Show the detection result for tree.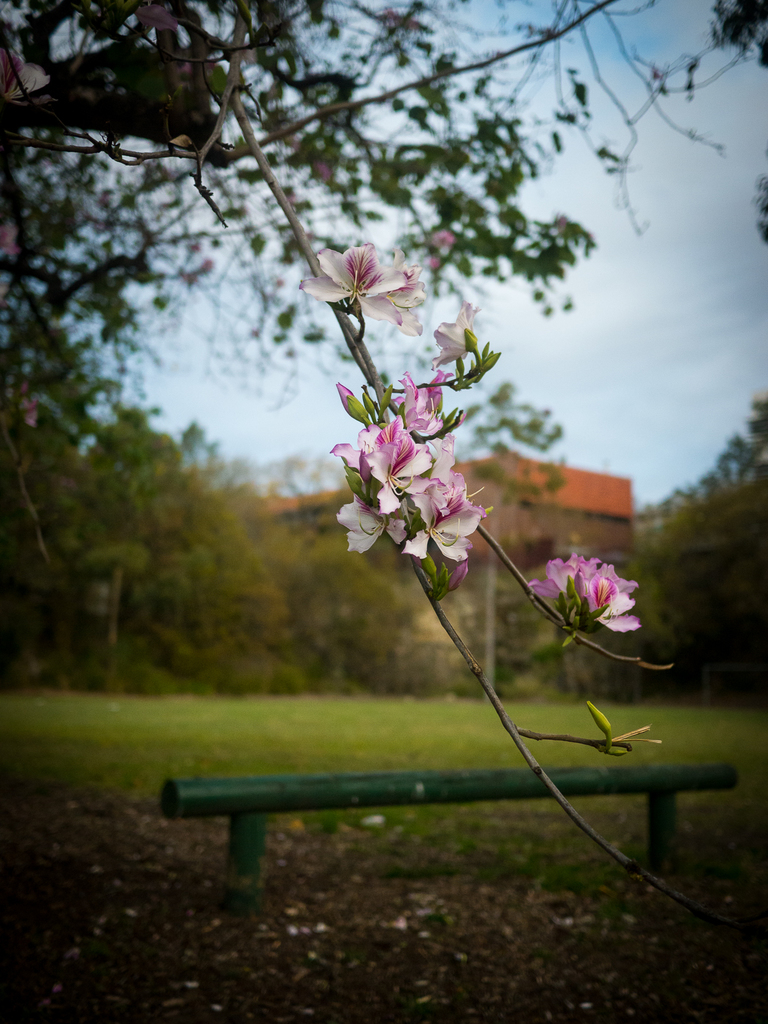
crop(47, 30, 739, 888).
